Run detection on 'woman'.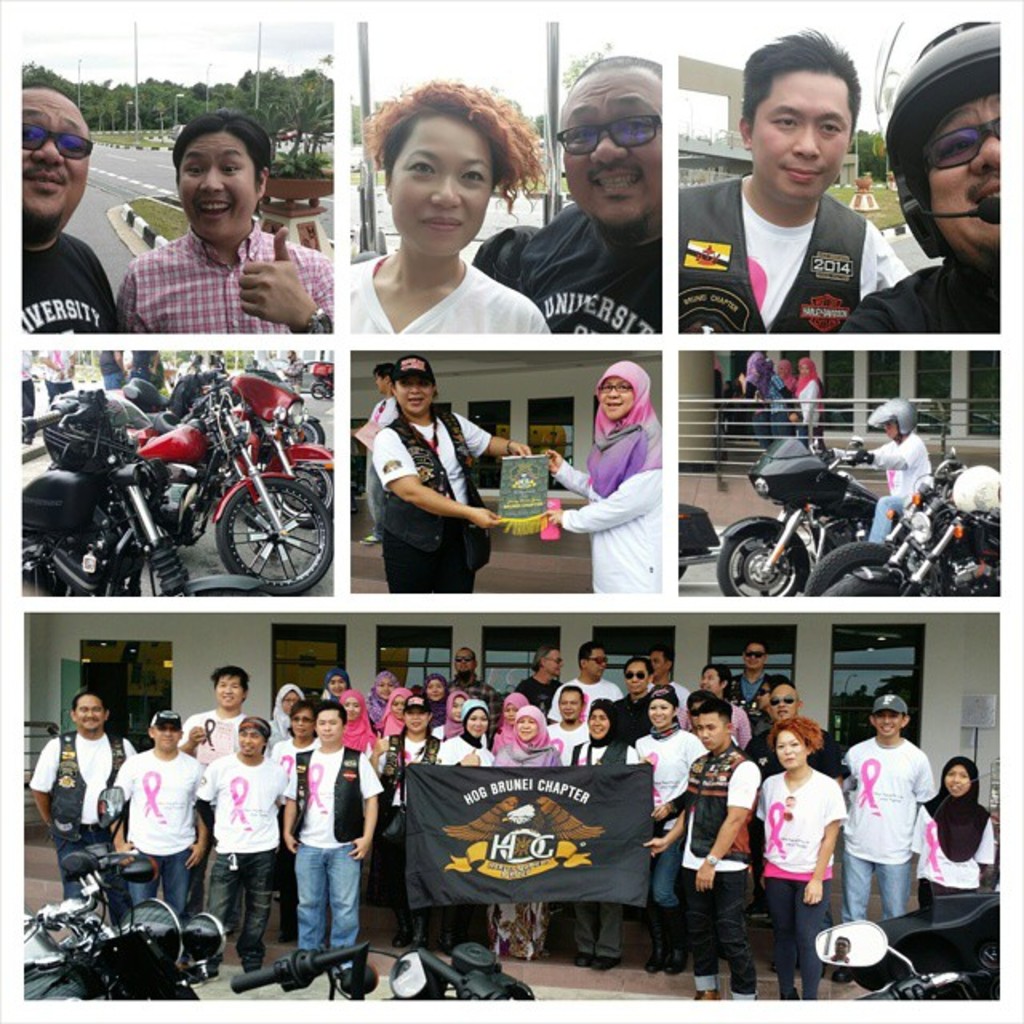
Result: rect(568, 699, 627, 966).
